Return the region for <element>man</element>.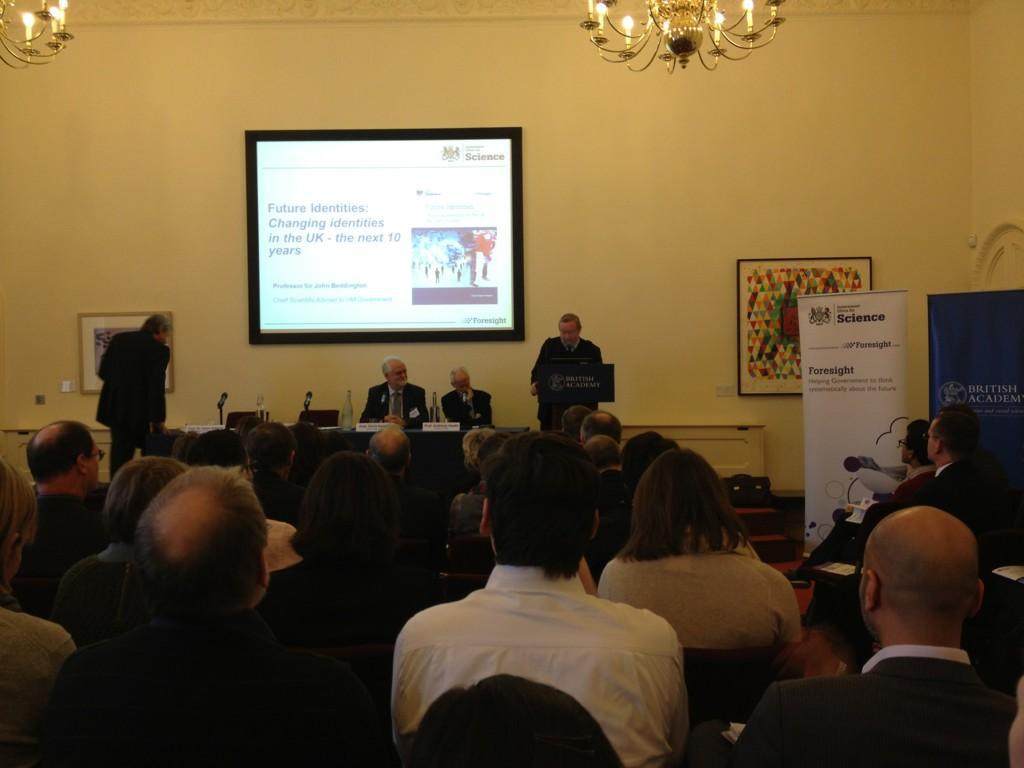
(x1=360, y1=353, x2=429, y2=432).
